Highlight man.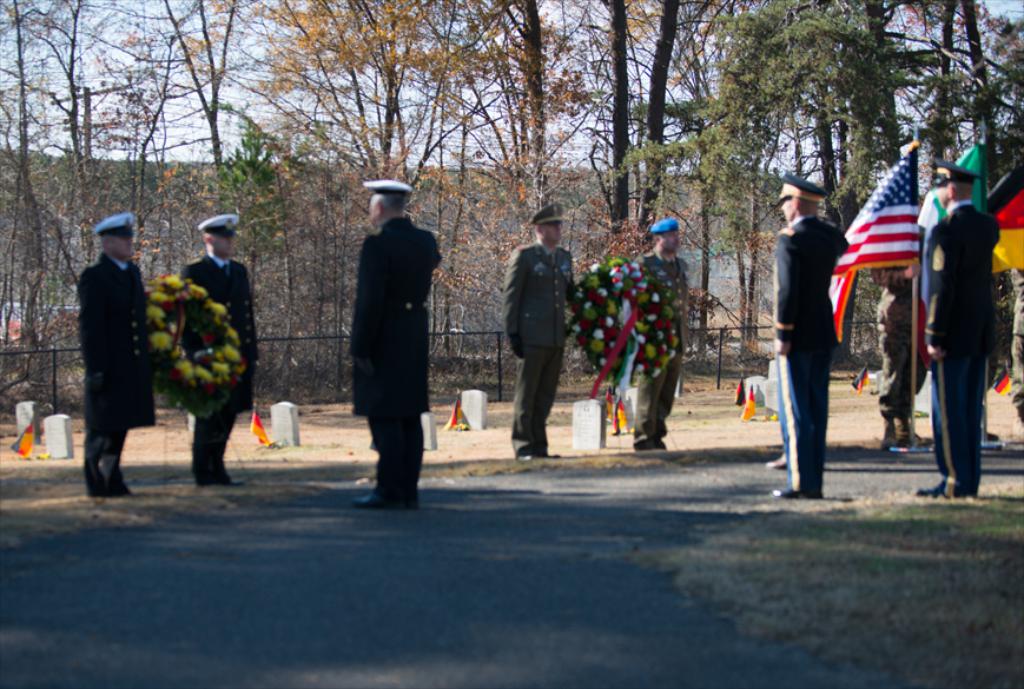
Highlighted region: crop(927, 154, 991, 503).
